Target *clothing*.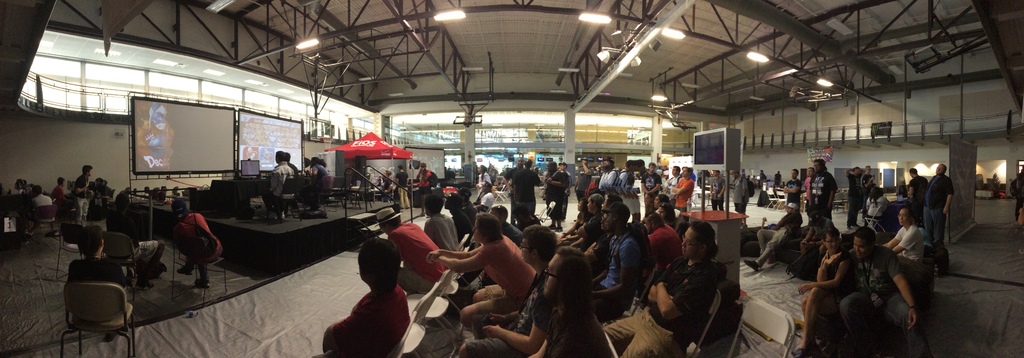
Target region: [506, 169, 532, 221].
